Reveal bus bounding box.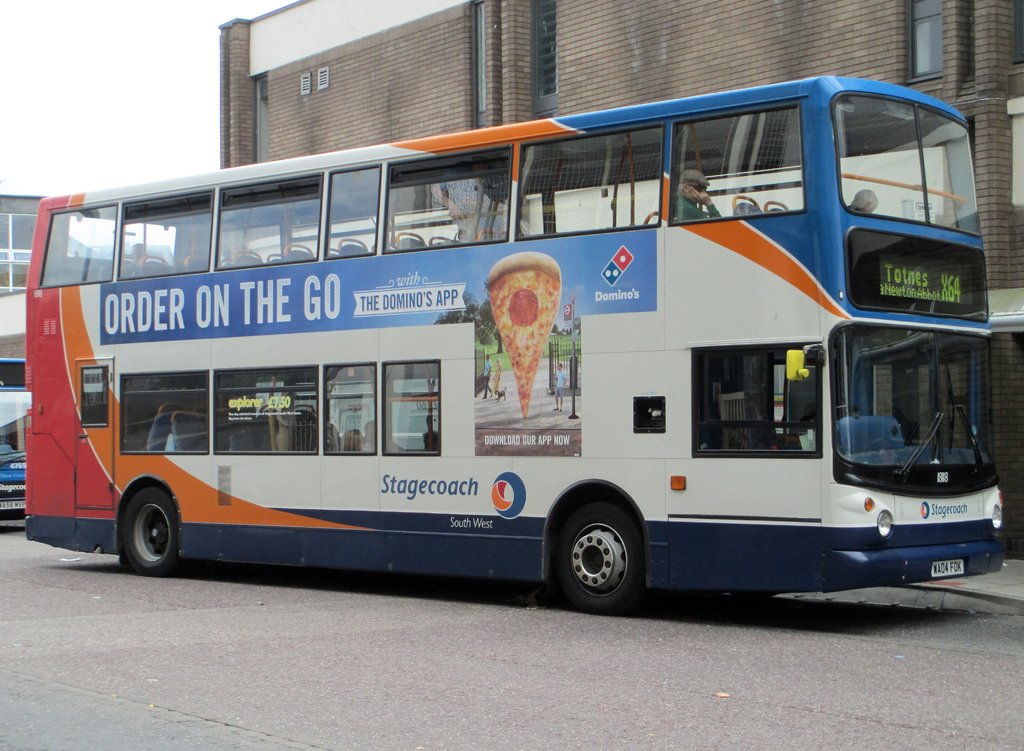
Revealed: bbox=[22, 70, 1004, 616].
